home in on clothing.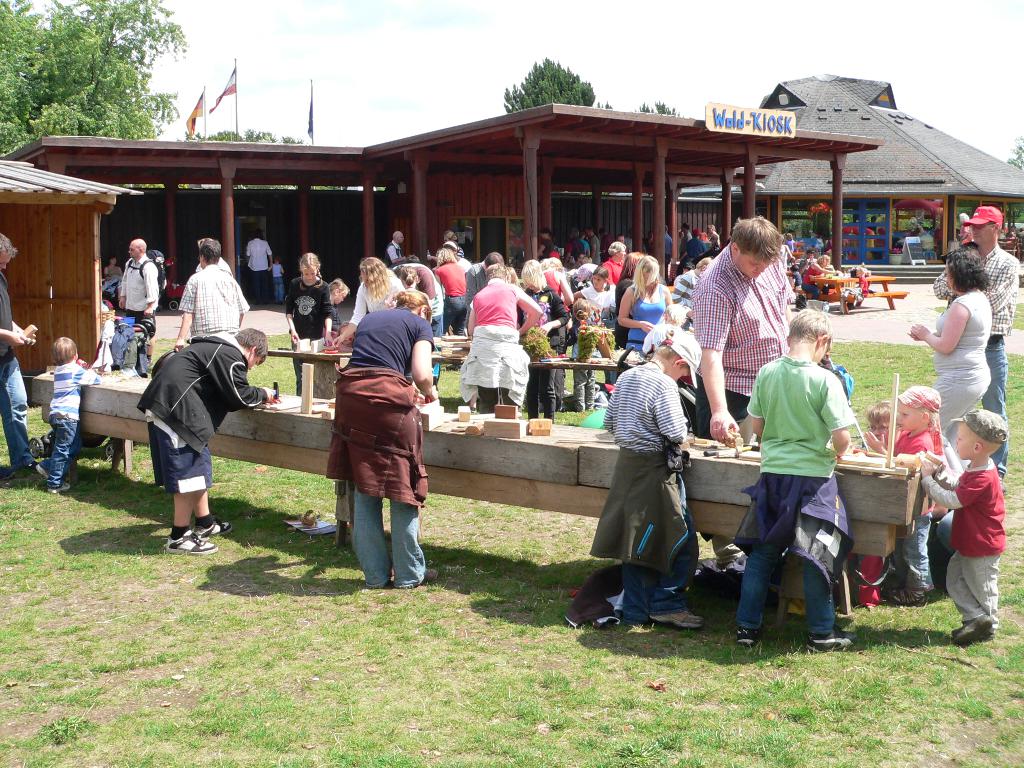
Homed in at [322,308,342,333].
